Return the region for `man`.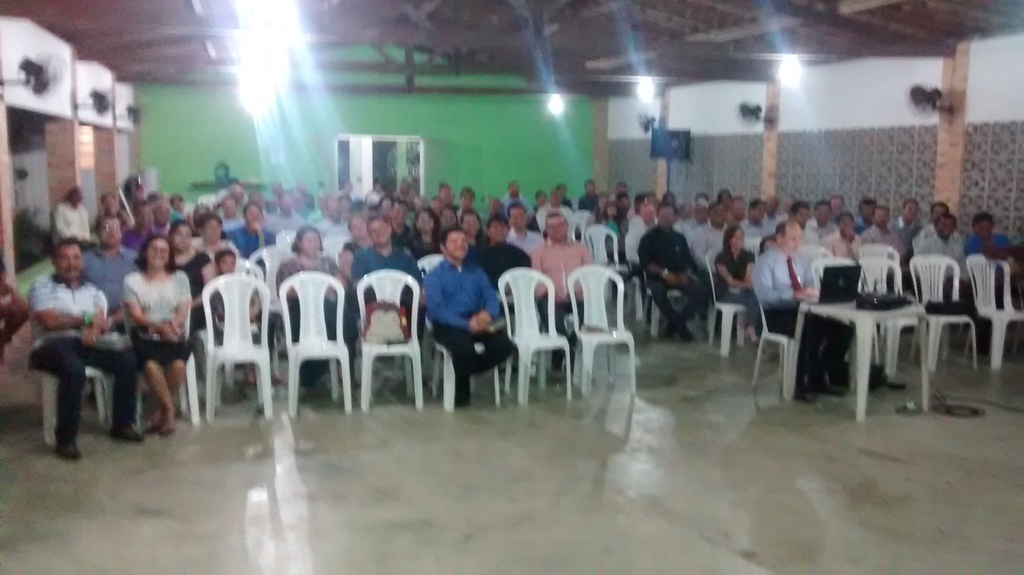
(917, 208, 968, 298).
